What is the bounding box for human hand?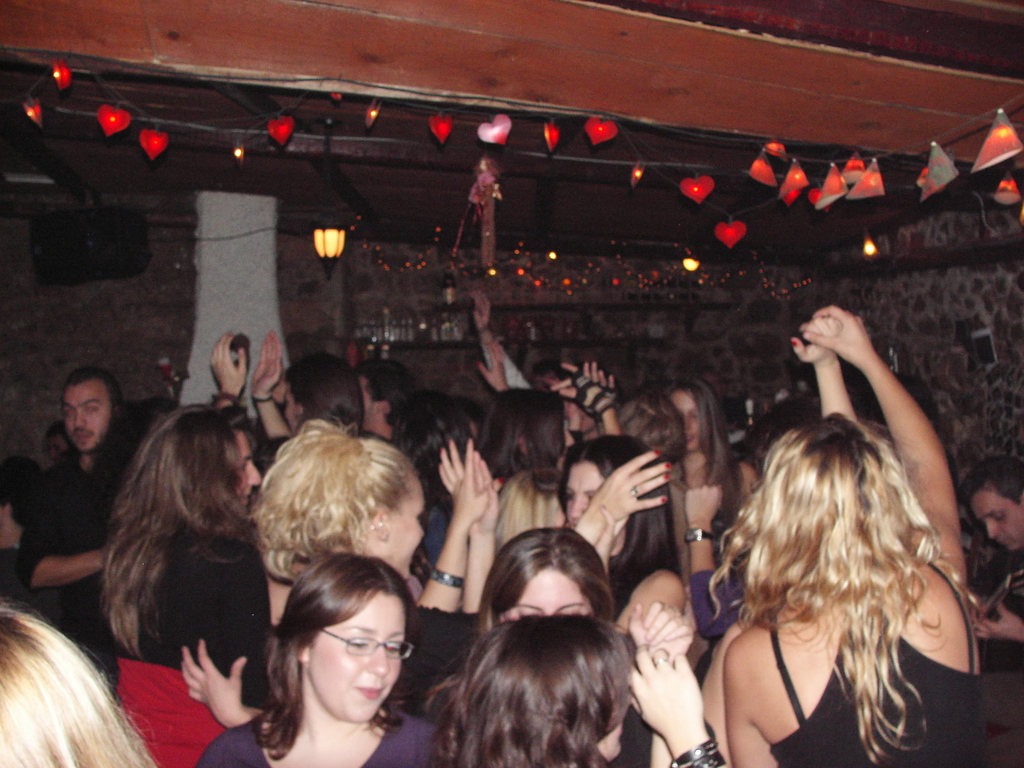
l=790, t=317, r=842, b=367.
